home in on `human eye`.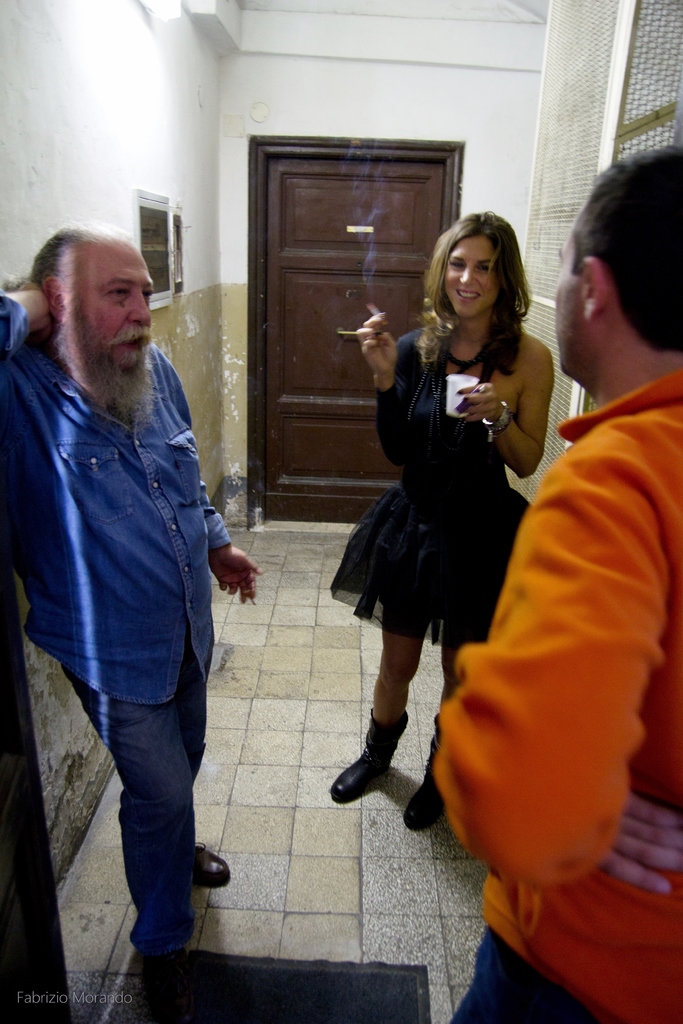
Homed in at 108,283,135,297.
